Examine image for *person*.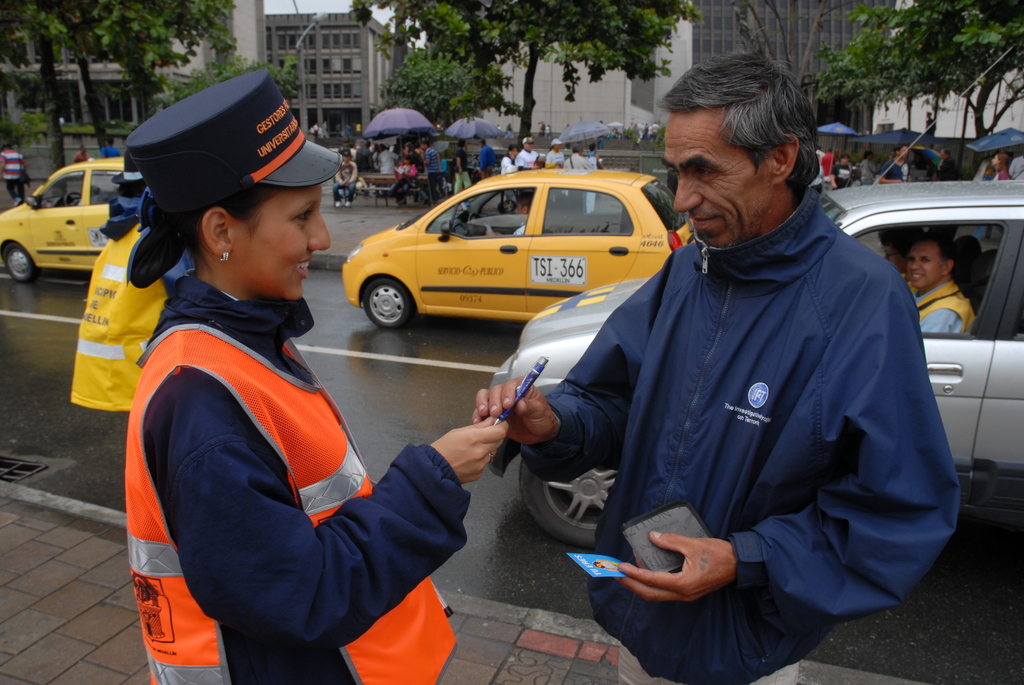
Examination result: 502, 145, 515, 200.
